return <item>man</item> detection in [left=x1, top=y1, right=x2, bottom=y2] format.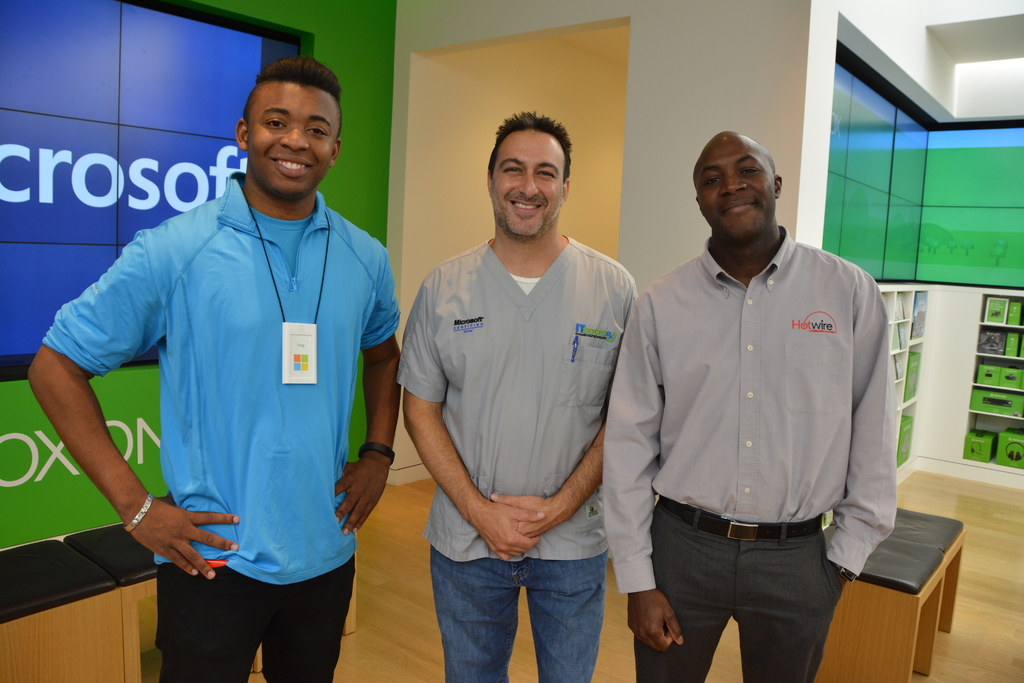
[left=601, top=128, right=900, bottom=682].
